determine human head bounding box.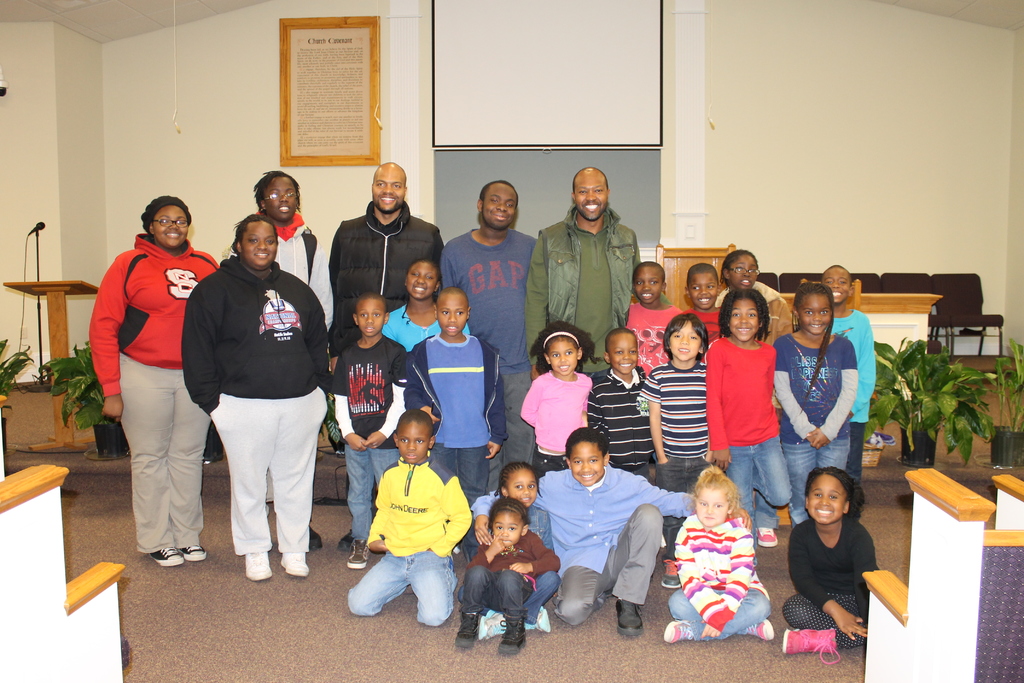
Determined: 795,471,866,525.
